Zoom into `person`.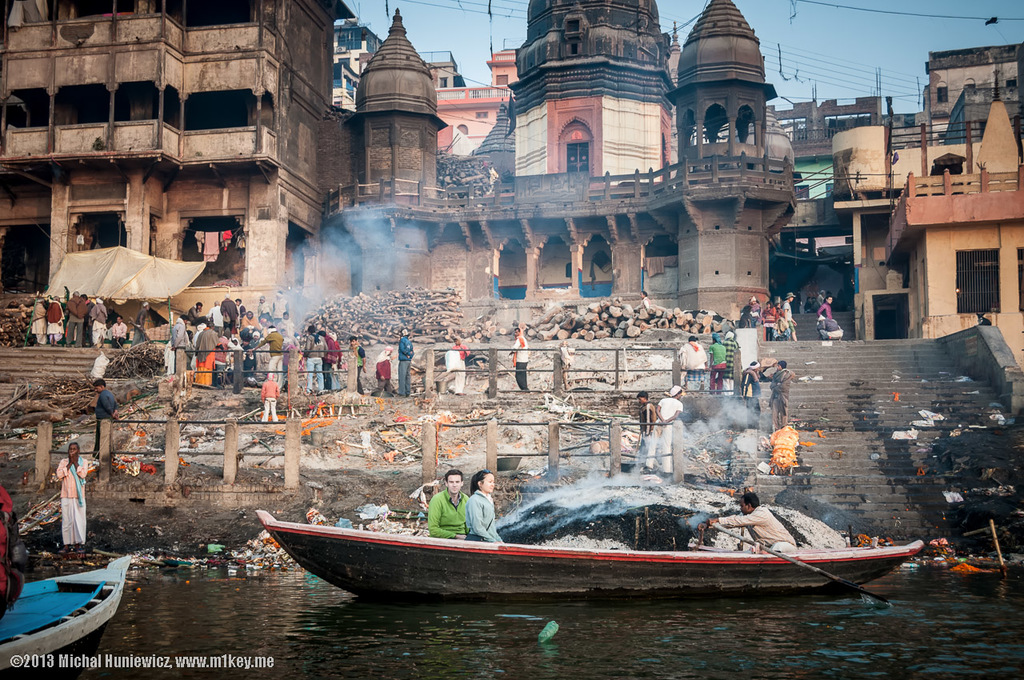
Zoom target: (764, 407, 805, 472).
